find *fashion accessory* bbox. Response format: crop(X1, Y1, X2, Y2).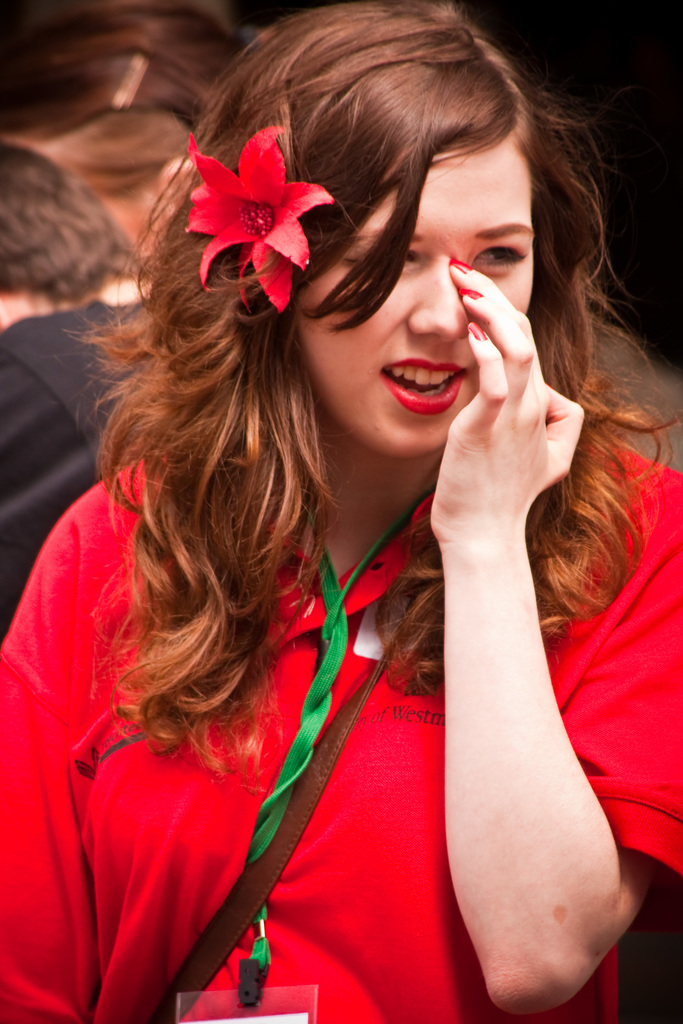
crop(459, 284, 478, 300).
